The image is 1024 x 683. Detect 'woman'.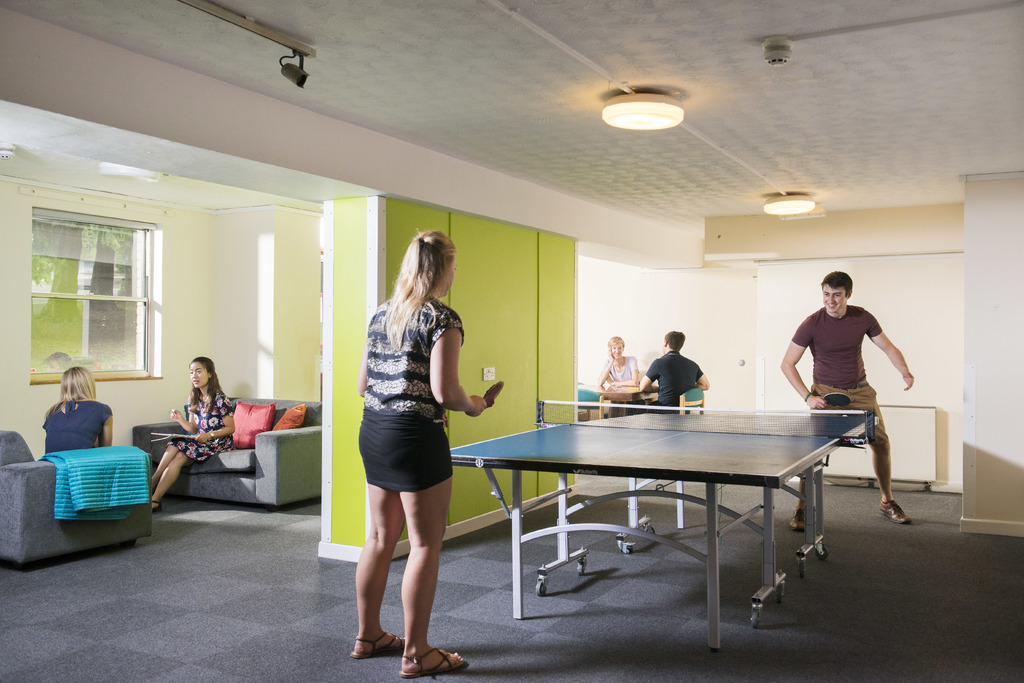
Detection: rect(598, 335, 640, 419).
